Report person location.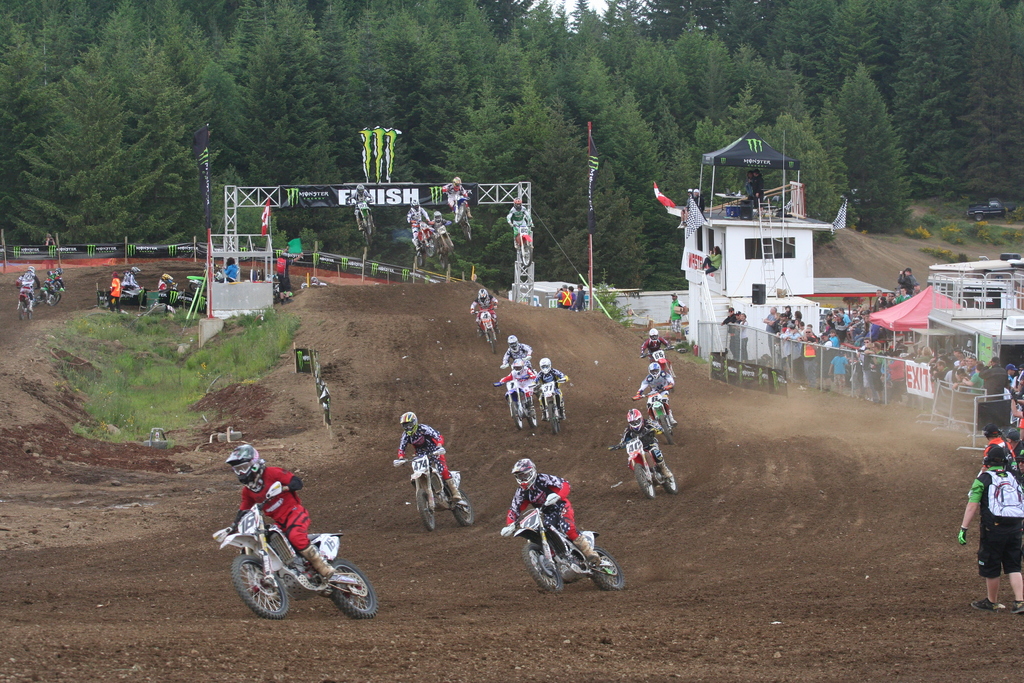
Report: [left=502, top=456, right=604, bottom=562].
